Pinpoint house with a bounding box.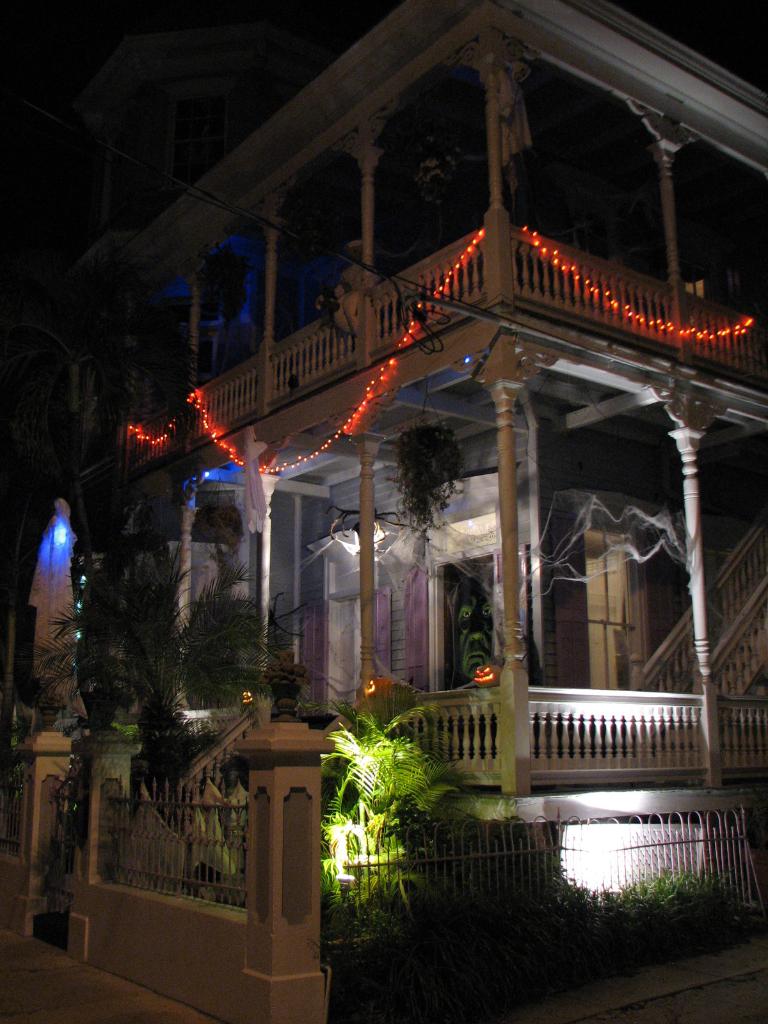
[left=19, top=25, right=767, bottom=1000].
